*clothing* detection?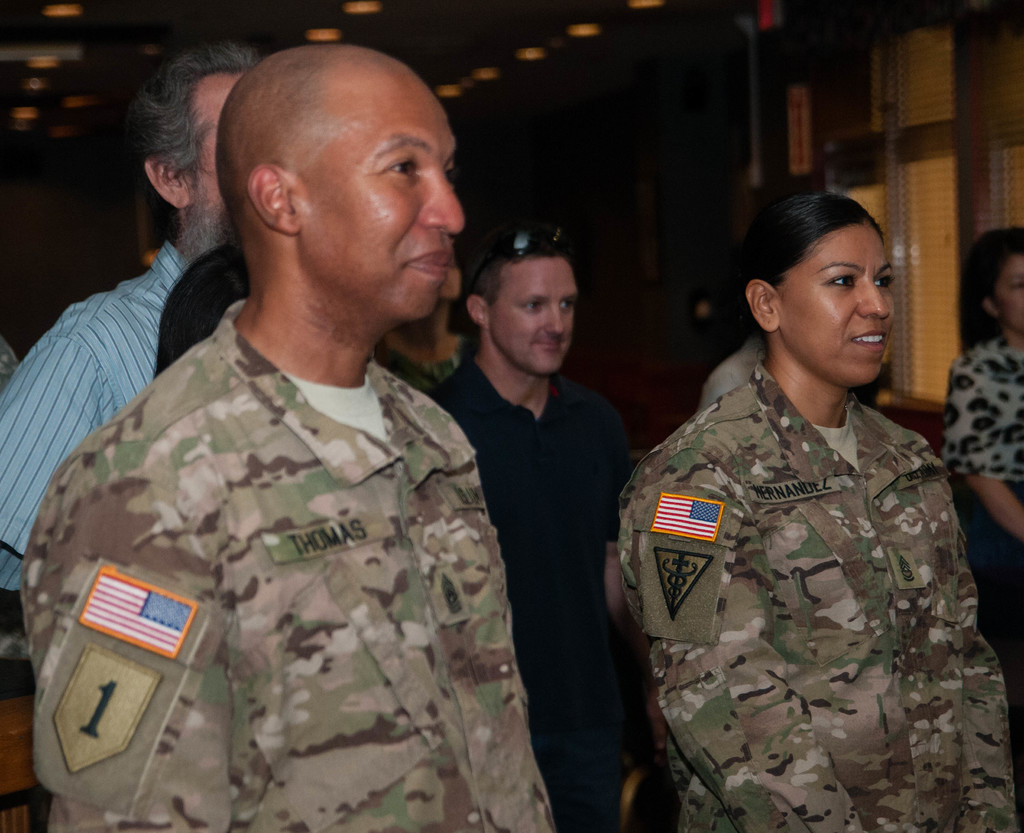
[18, 299, 562, 830]
